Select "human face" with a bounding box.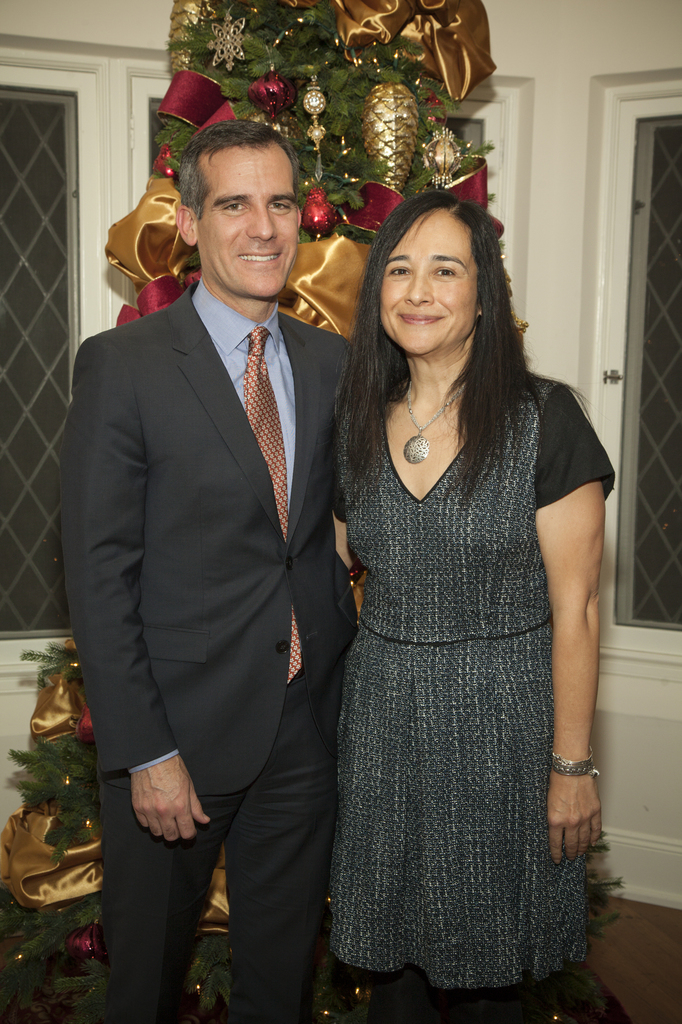
{"left": 200, "top": 142, "right": 297, "bottom": 301}.
